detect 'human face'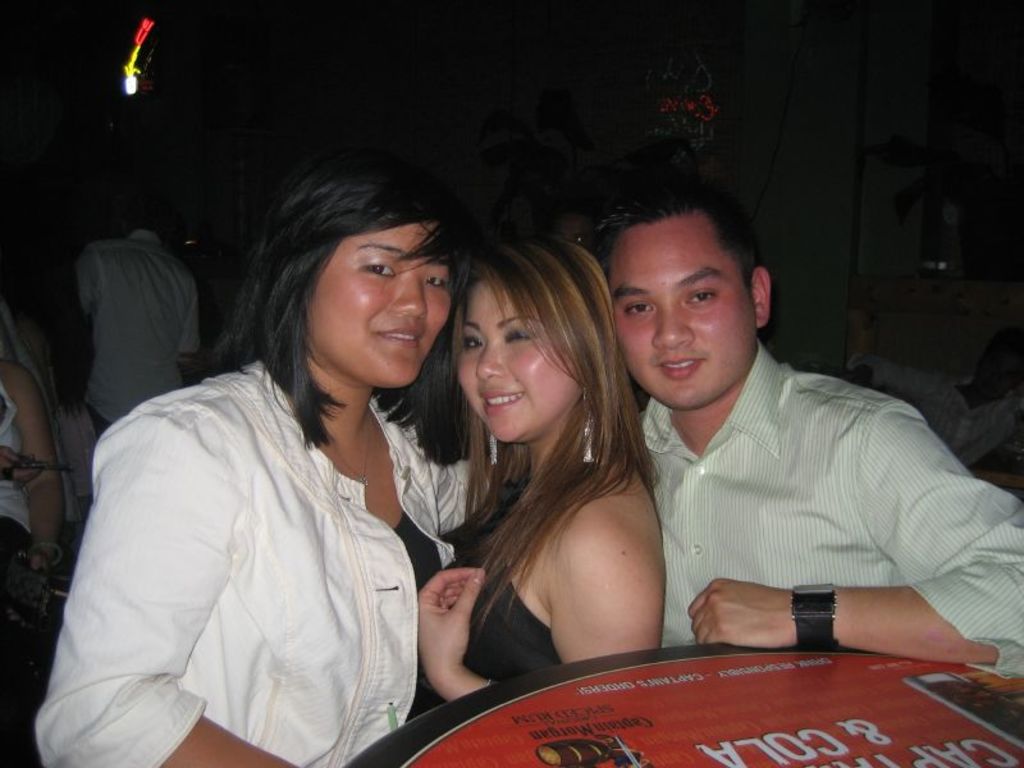
(552,214,594,248)
